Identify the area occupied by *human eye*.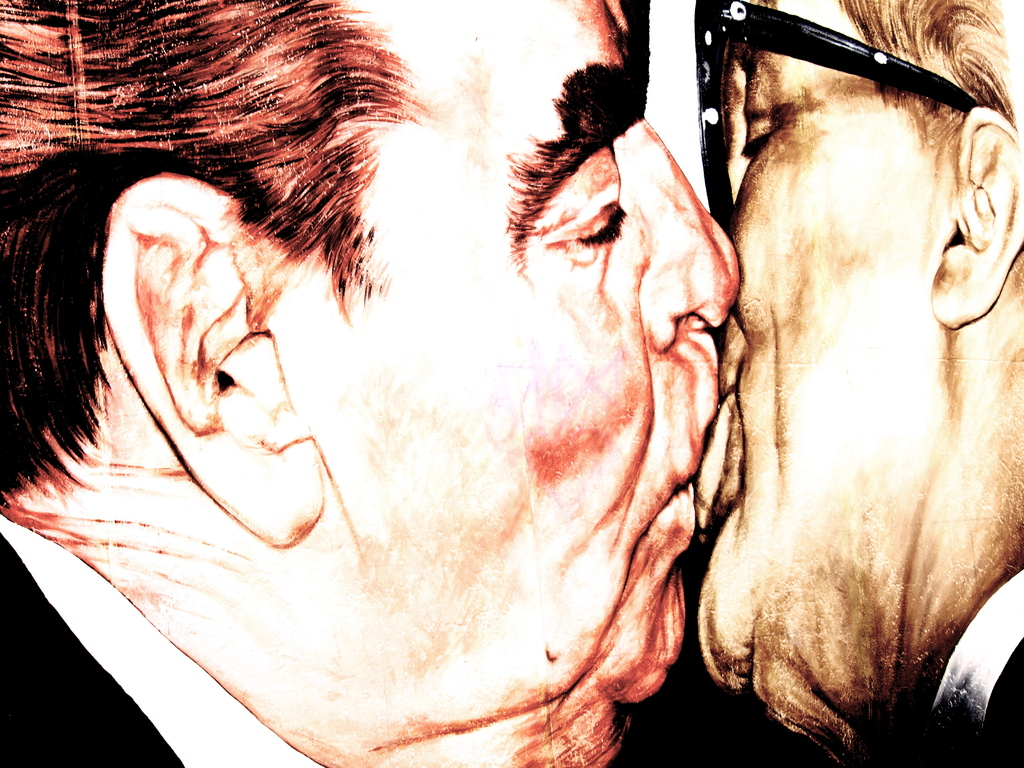
Area: x1=543 y1=184 x2=644 y2=265.
